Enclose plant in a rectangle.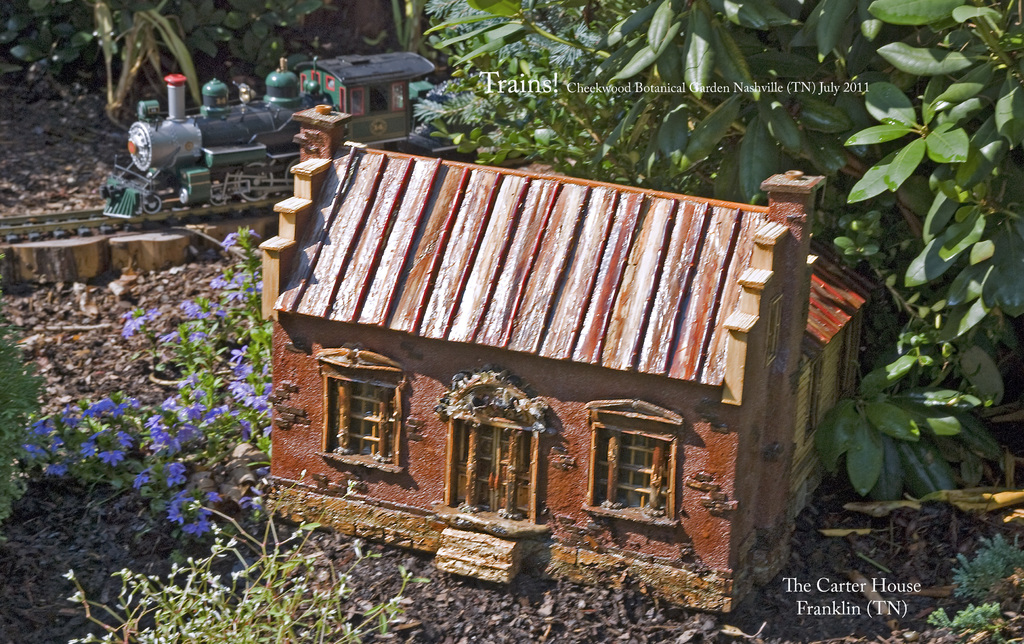
{"left": 90, "top": 0, "right": 211, "bottom": 120}.
